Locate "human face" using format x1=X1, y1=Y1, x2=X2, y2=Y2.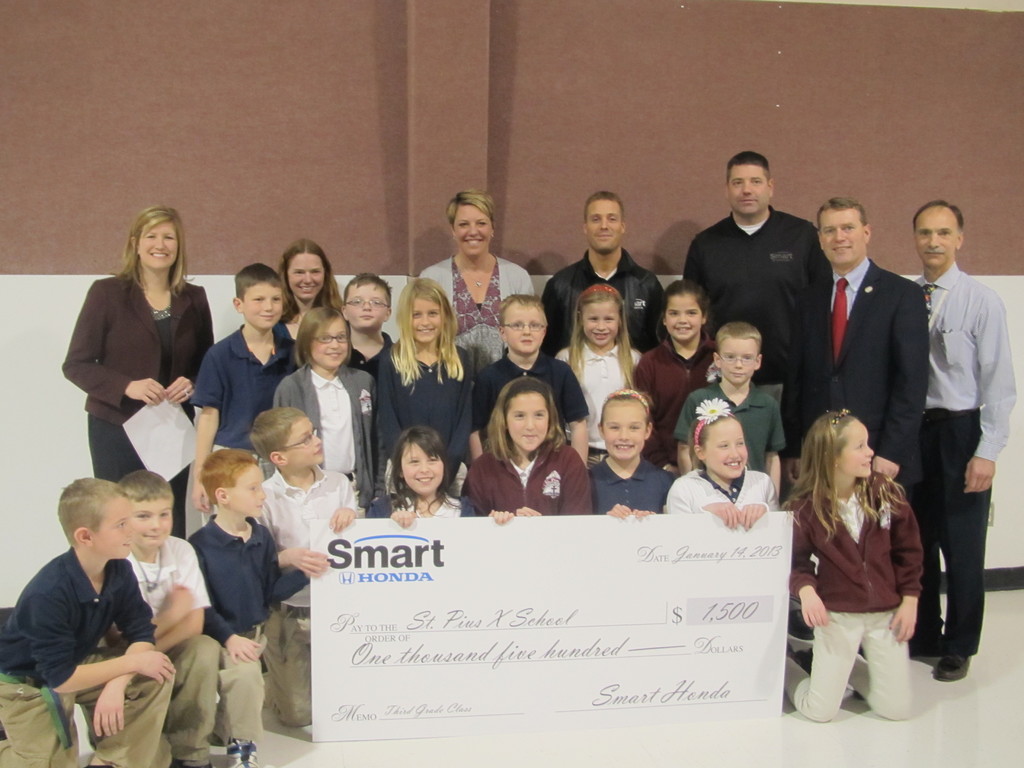
x1=667, y1=294, x2=703, y2=342.
